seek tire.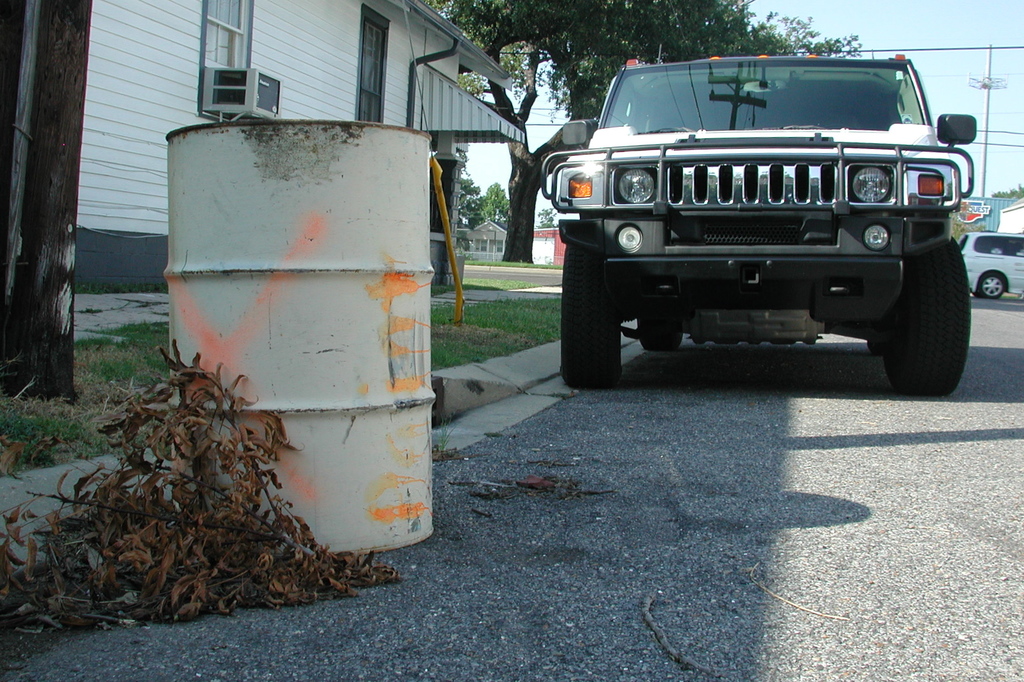
x1=978, y1=273, x2=1008, y2=299.
